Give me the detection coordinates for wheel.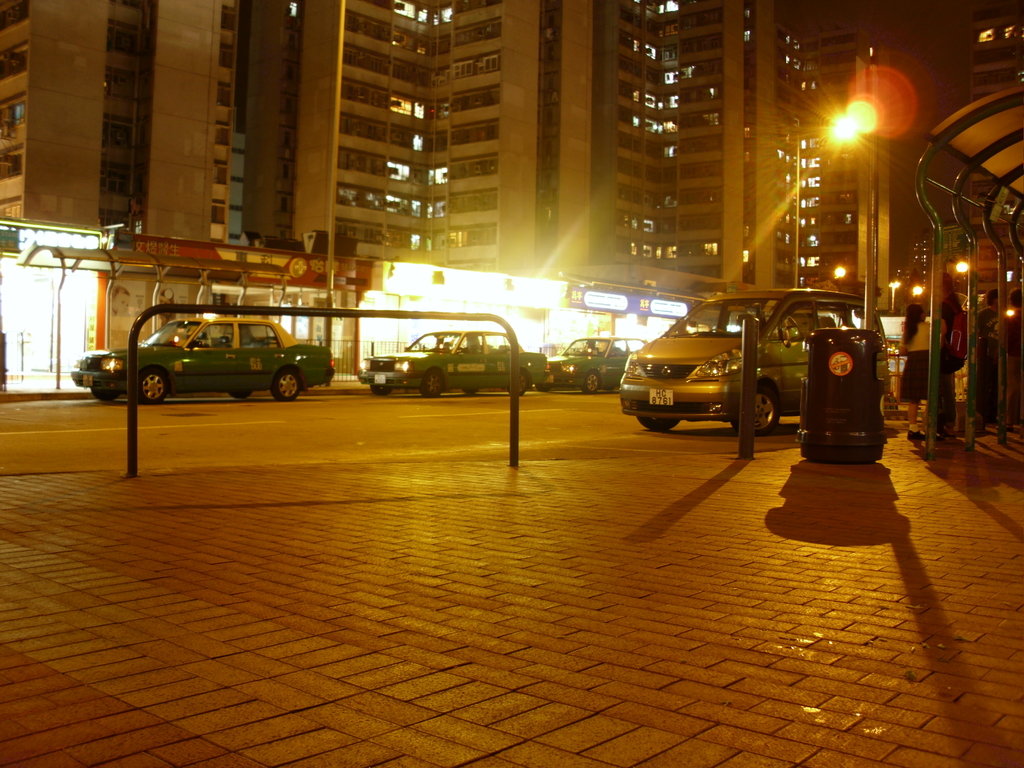
138/372/169/401.
